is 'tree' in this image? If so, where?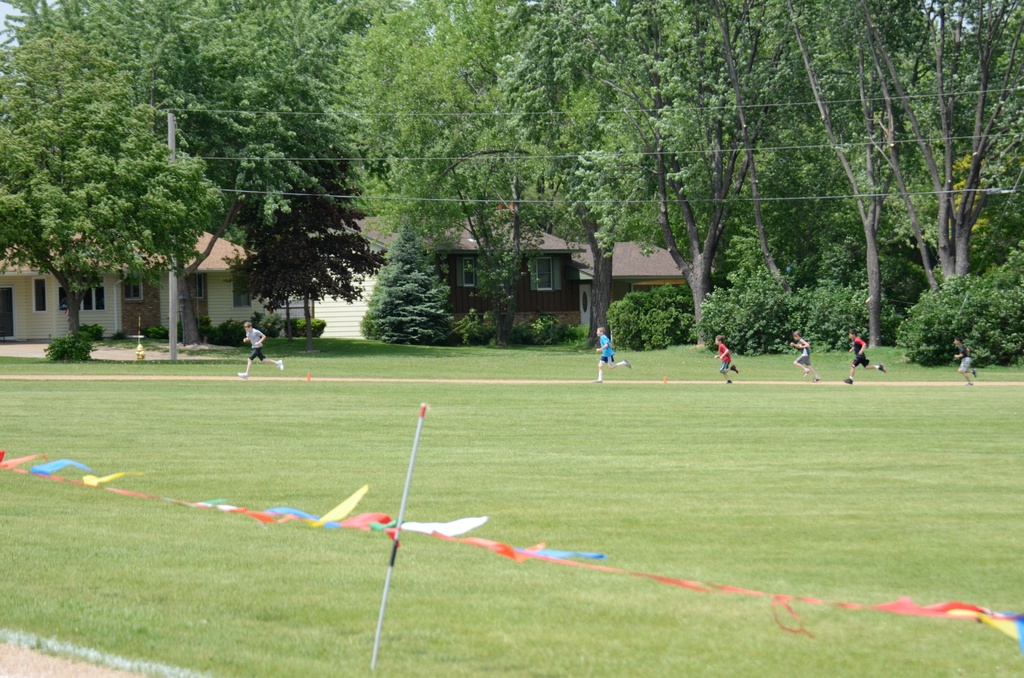
Yes, at 376,0,547,355.
